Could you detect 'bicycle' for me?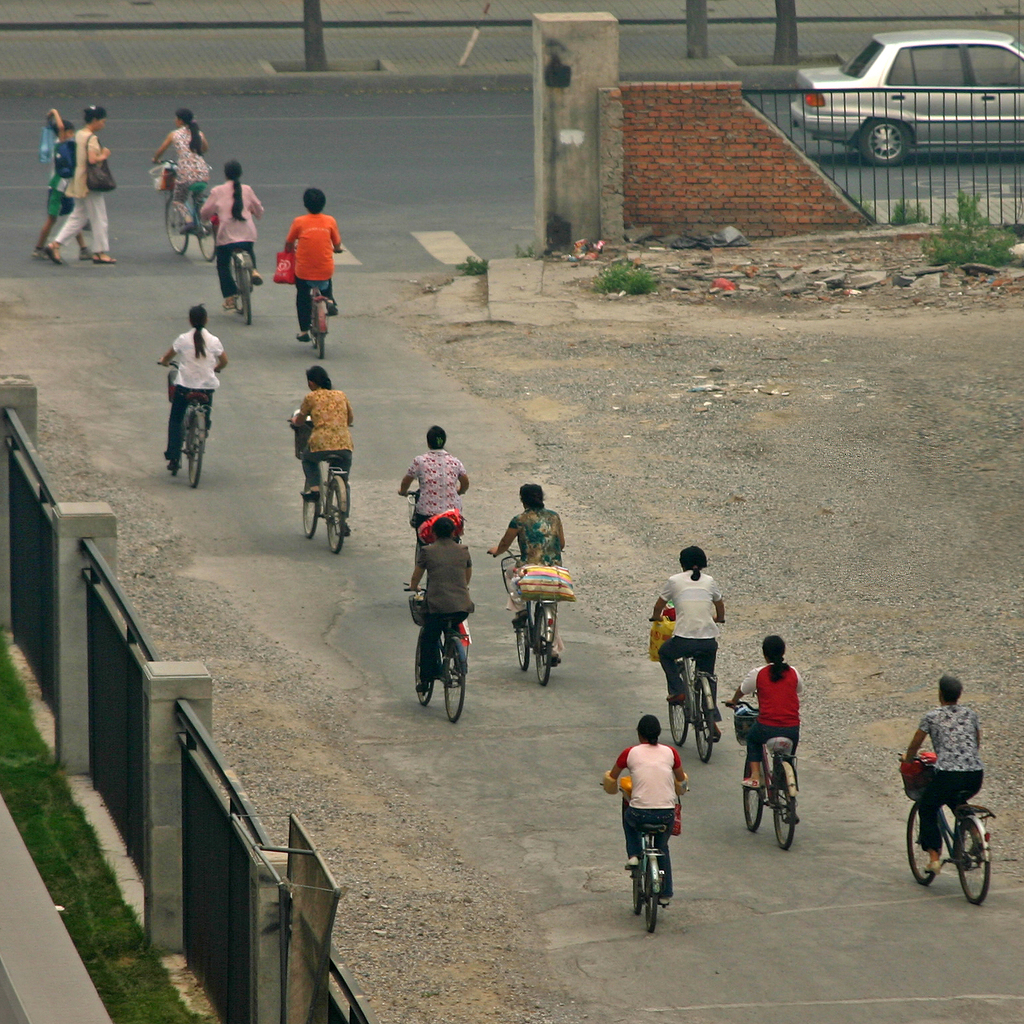
Detection result: 501, 547, 563, 687.
